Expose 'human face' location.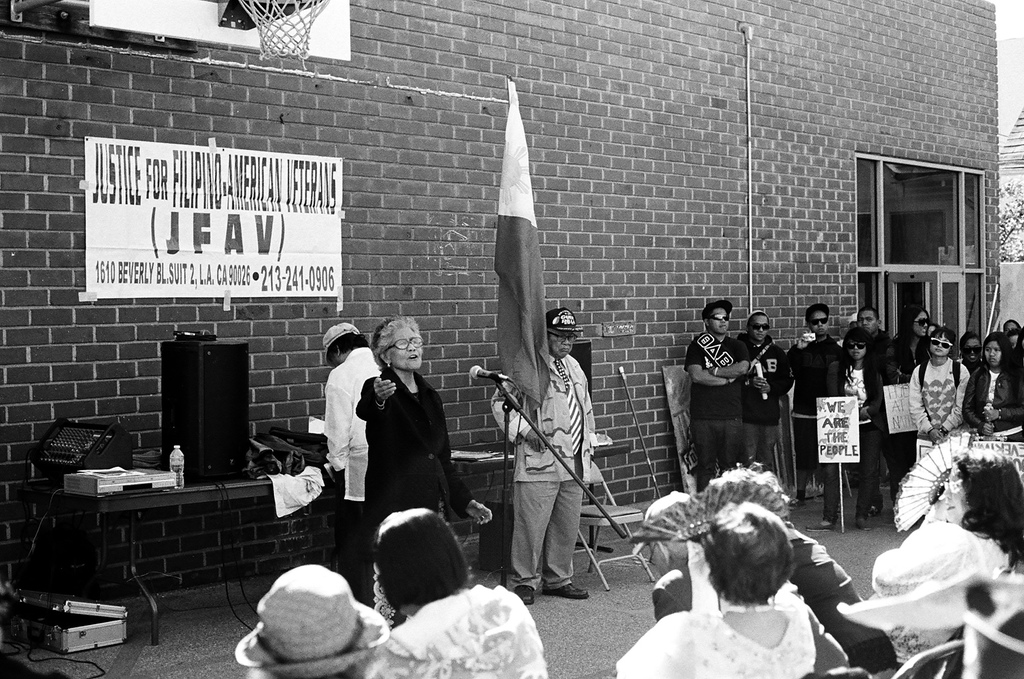
Exposed at box=[928, 340, 948, 357].
